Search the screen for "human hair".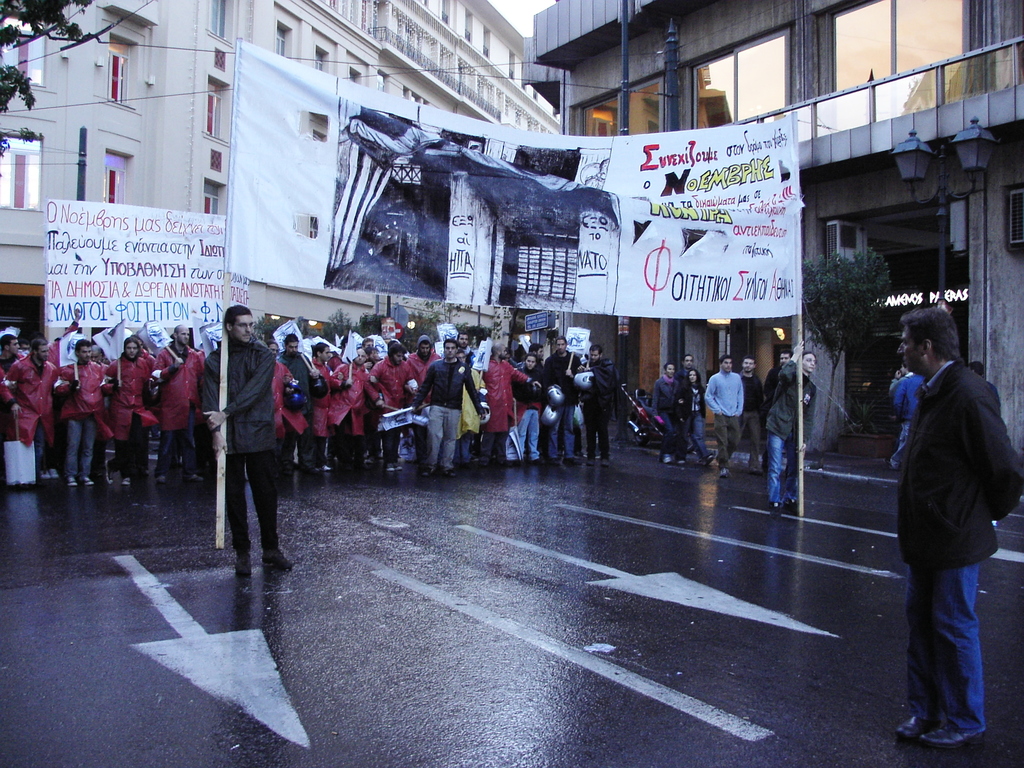
Found at select_region(718, 353, 728, 366).
